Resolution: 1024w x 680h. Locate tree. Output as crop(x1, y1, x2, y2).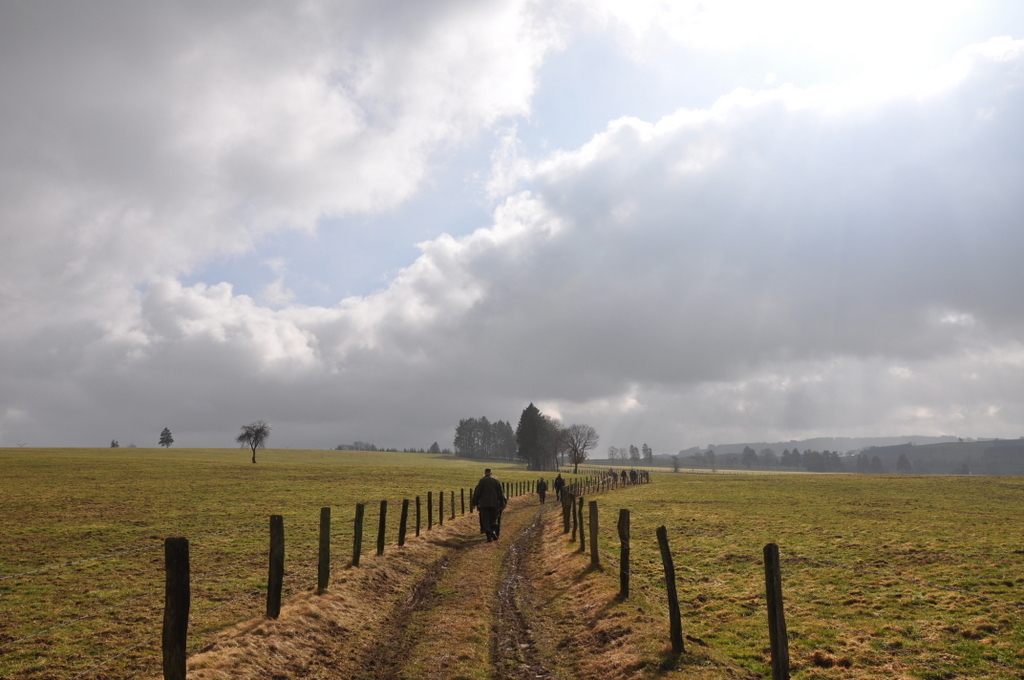
crop(671, 457, 679, 467).
